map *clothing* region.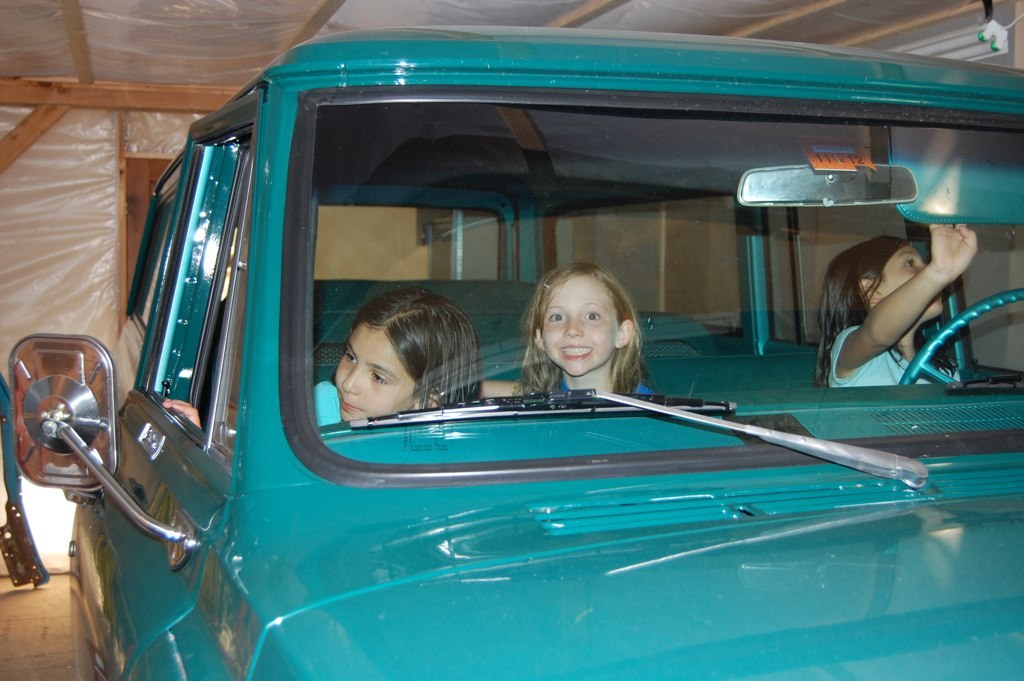
Mapped to bbox=[312, 377, 340, 430].
